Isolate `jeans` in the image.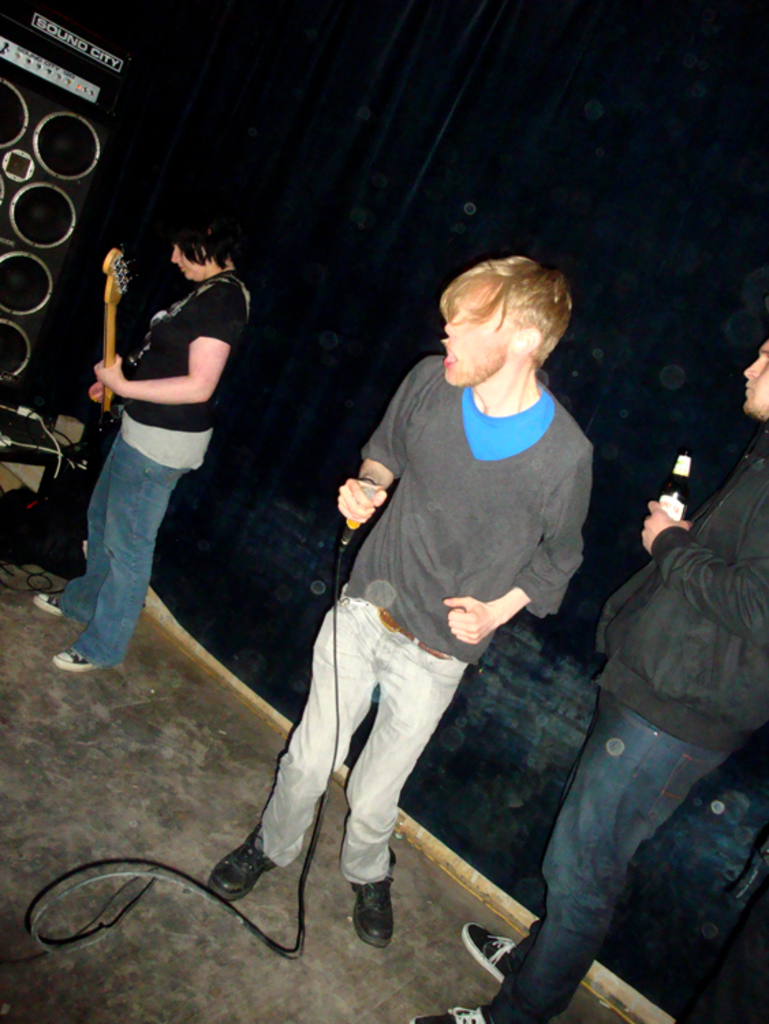
Isolated region: <bbox>481, 692, 729, 1023</bbox>.
